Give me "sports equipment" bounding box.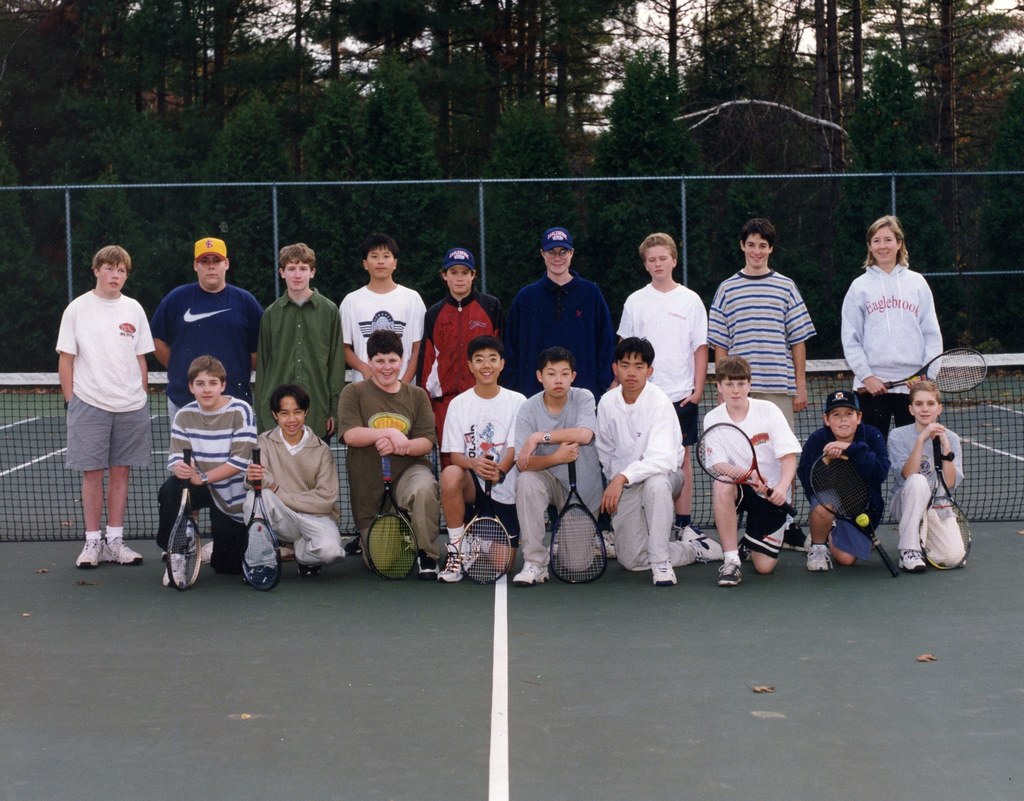
box=[0, 352, 1023, 546].
